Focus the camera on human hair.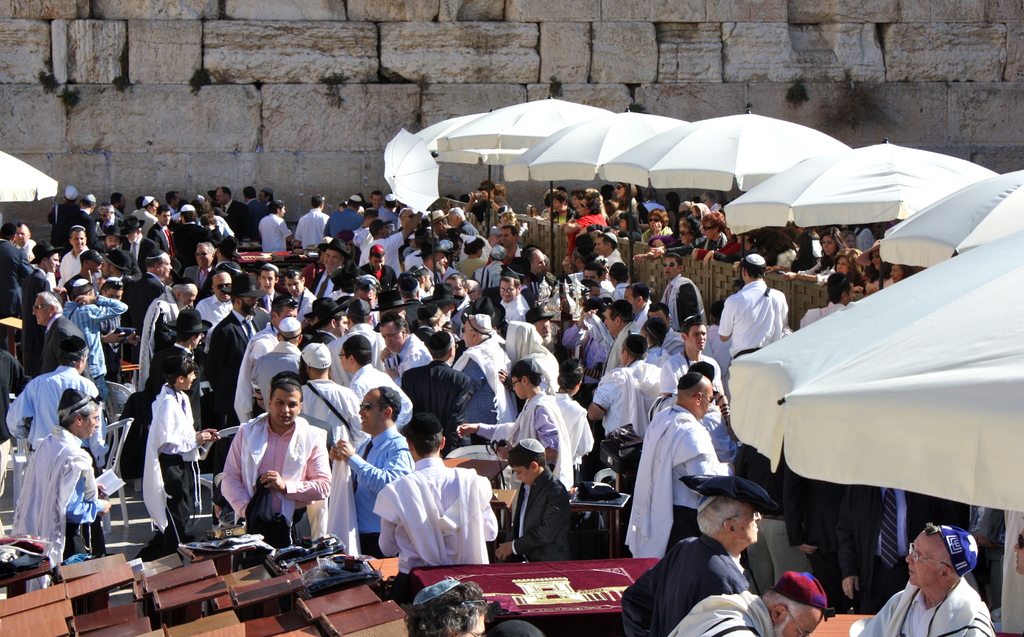
Focus region: 611:296:631:321.
